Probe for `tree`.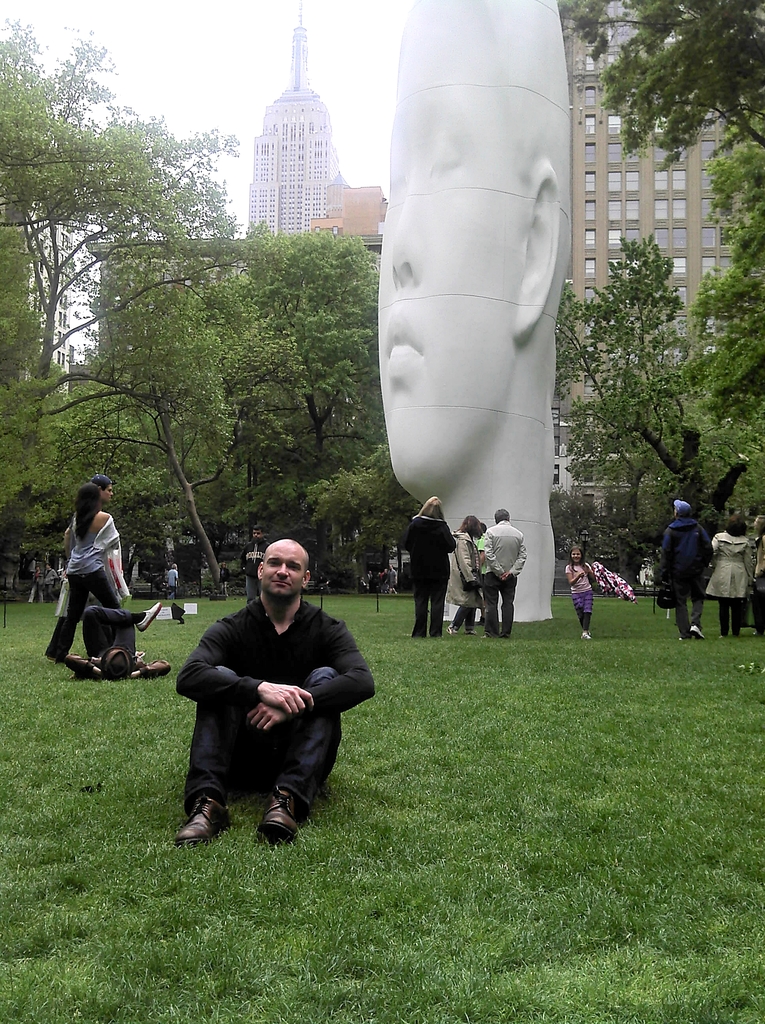
Probe result: {"x1": 198, "y1": 198, "x2": 407, "y2": 495}.
